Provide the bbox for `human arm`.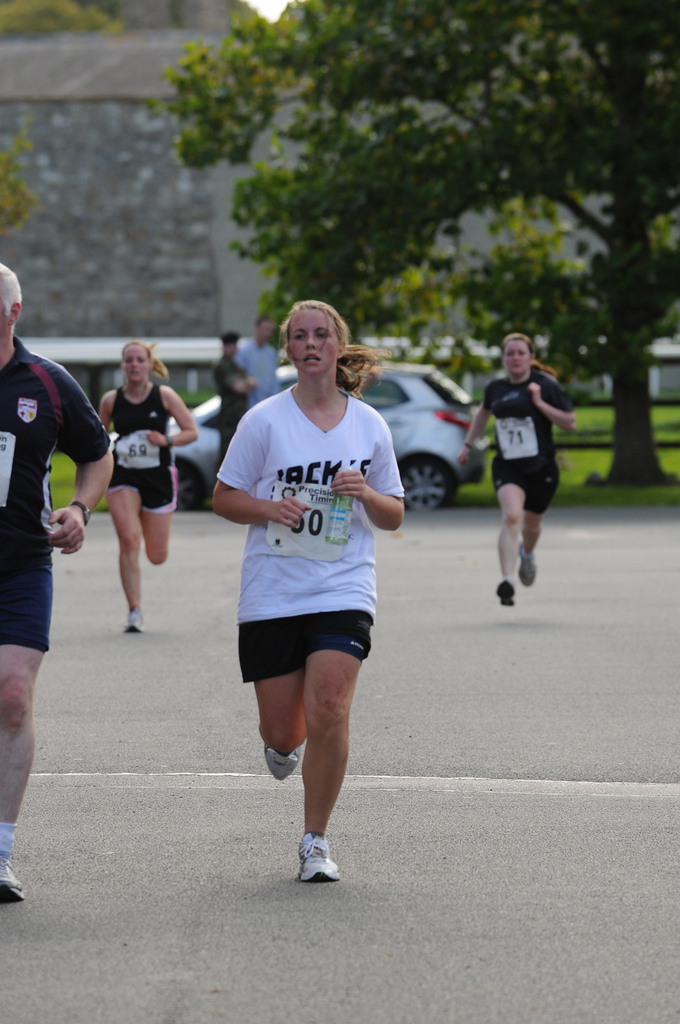
[145,382,201,450].
